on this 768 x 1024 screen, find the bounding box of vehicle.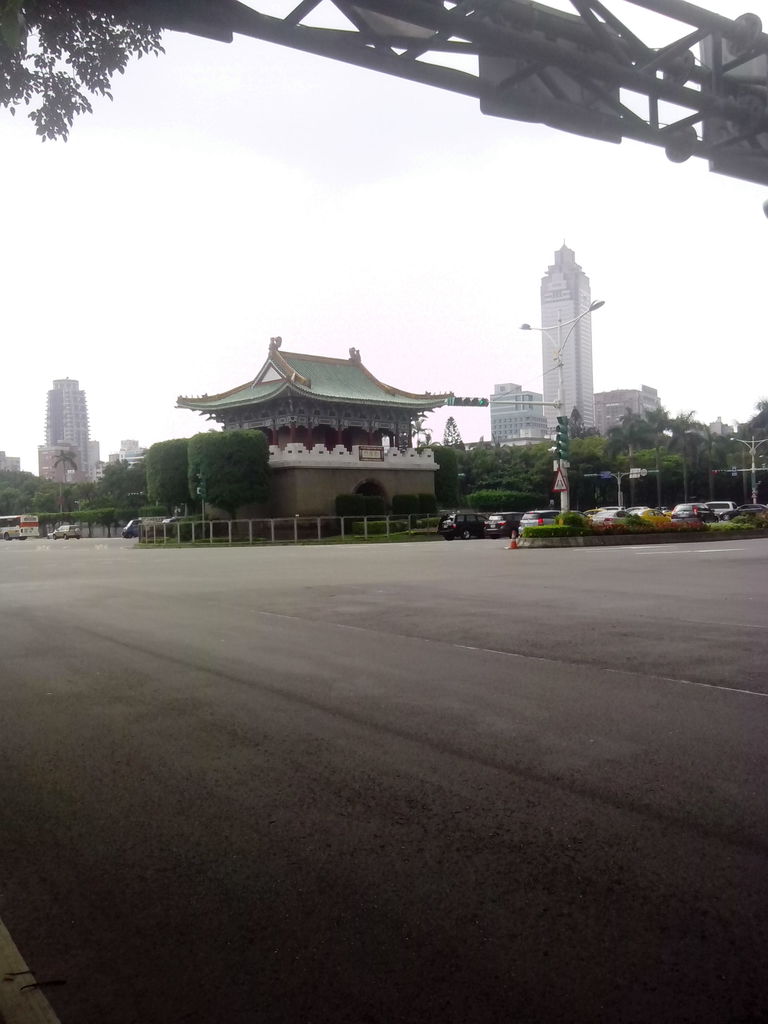
Bounding box: {"left": 592, "top": 511, "right": 630, "bottom": 527}.
